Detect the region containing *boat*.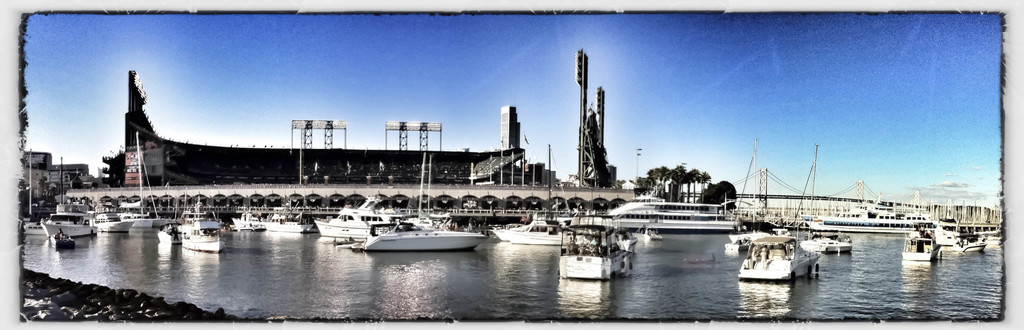
[x1=41, y1=154, x2=97, y2=249].
